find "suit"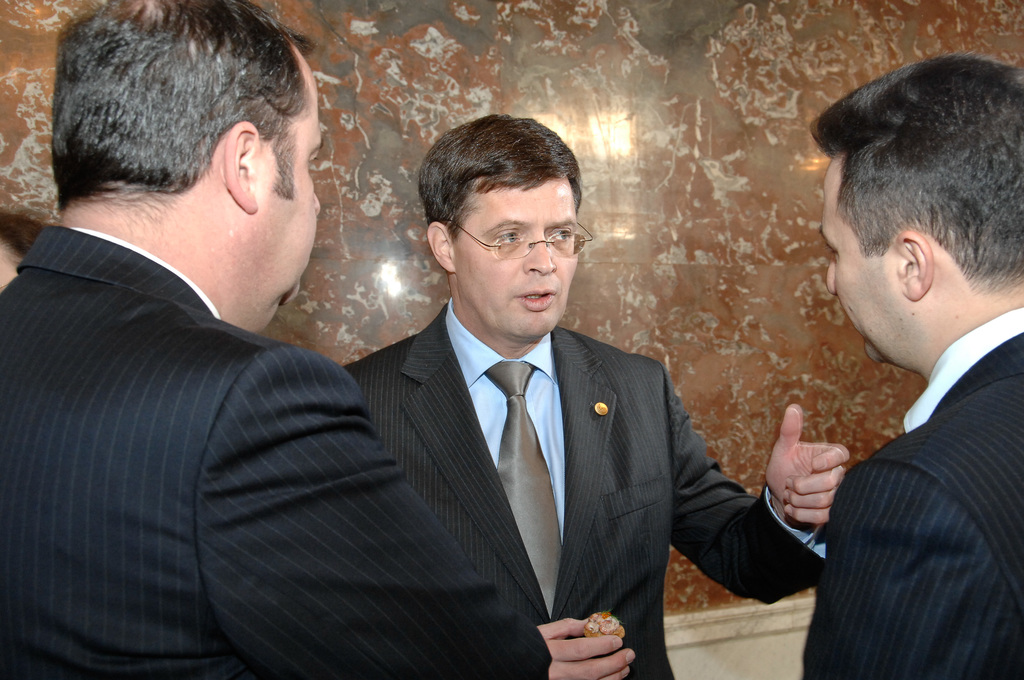
bbox=[783, 228, 1023, 668]
